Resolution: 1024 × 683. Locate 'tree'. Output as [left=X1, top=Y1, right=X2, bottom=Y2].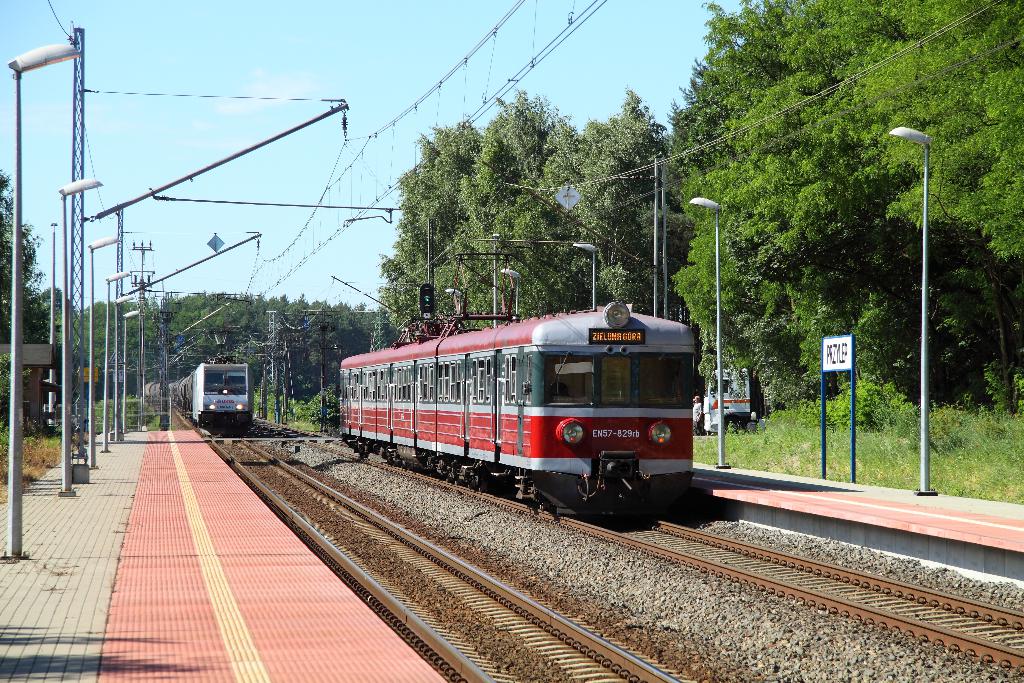
[left=340, top=86, right=678, bottom=383].
